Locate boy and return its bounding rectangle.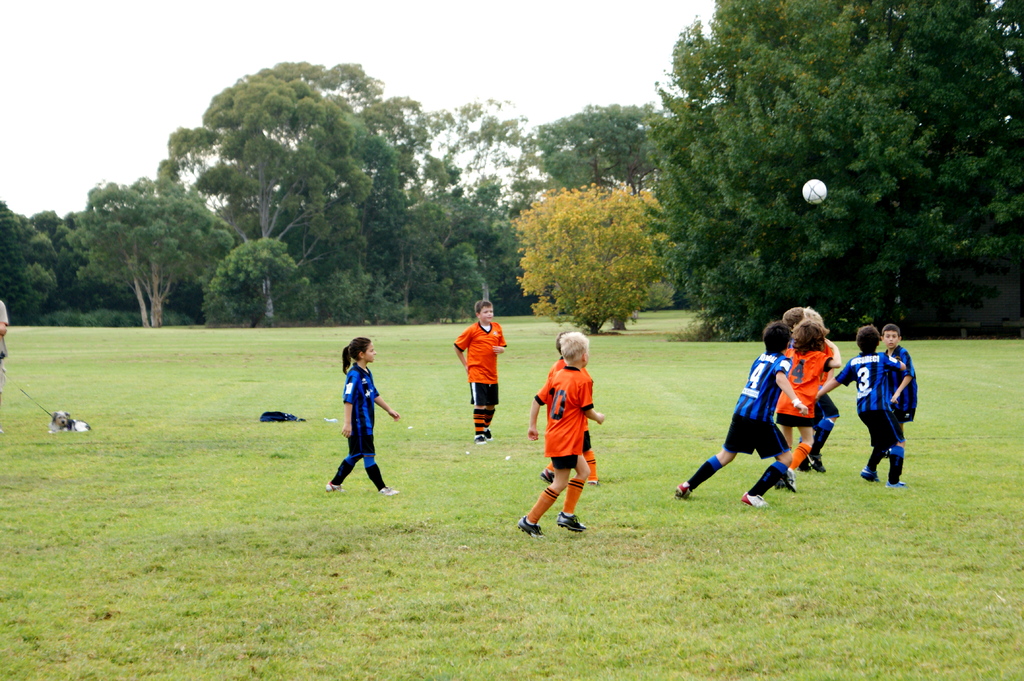
x1=451, y1=298, x2=506, y2=443.
